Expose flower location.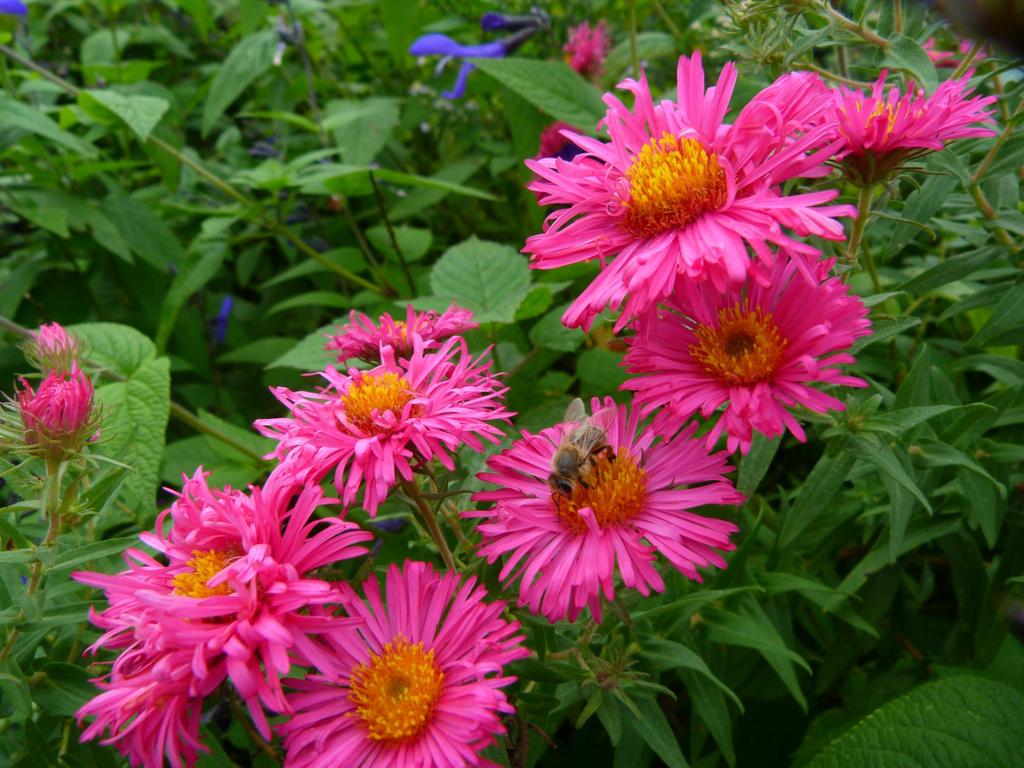
Exposed at left=20, top=315, right=86, bottom=372.
